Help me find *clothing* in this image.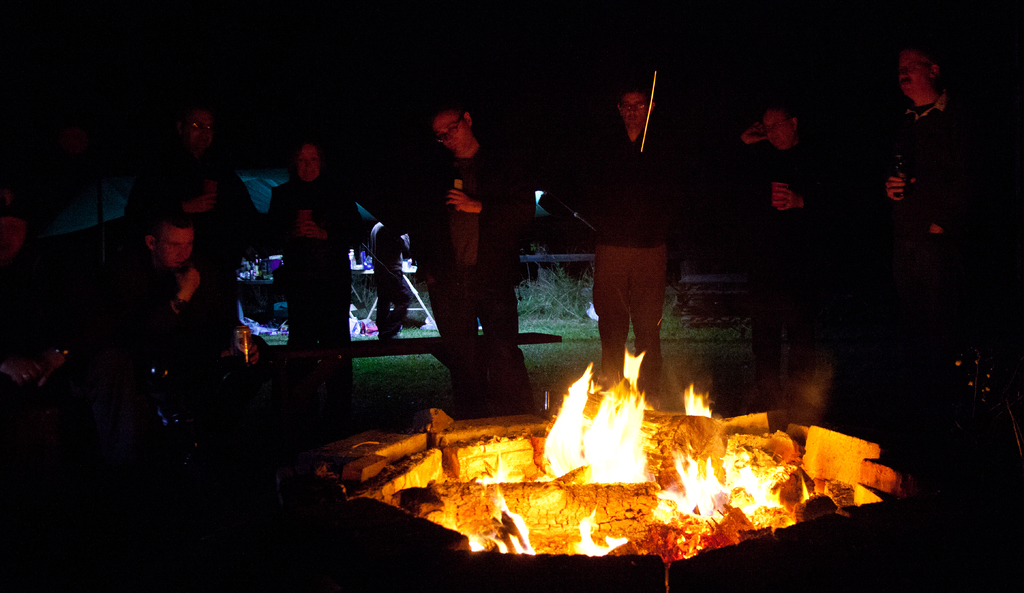
Found it: 591, 88, 689, 370.
